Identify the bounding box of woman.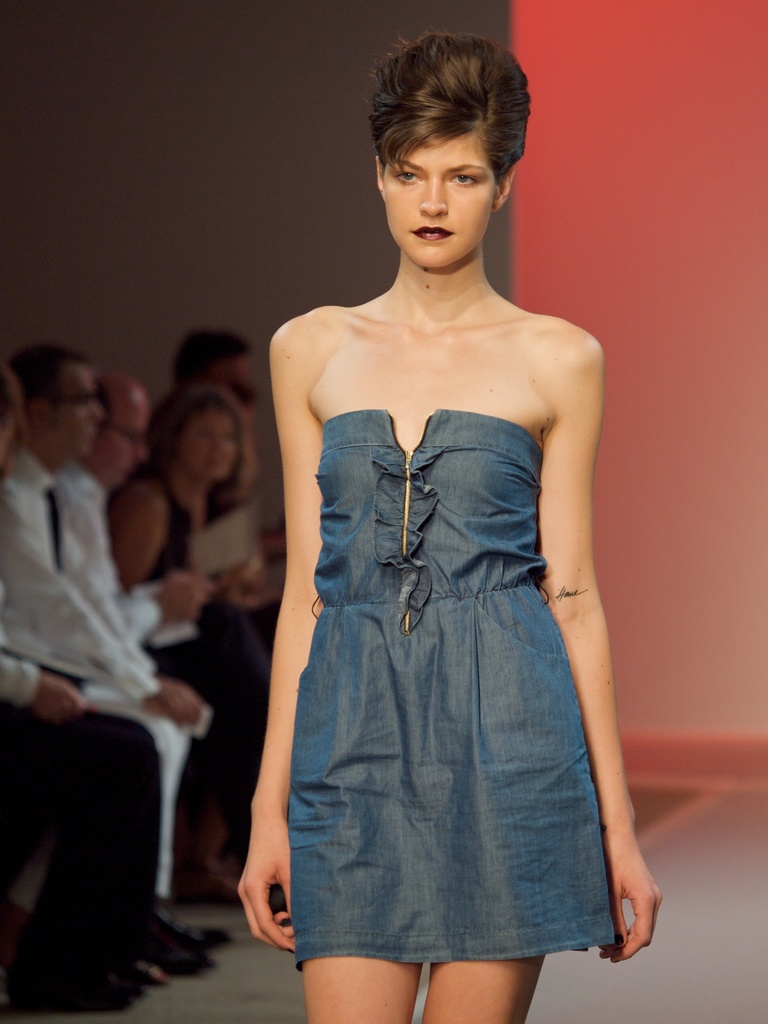
235 32 668 1023.
